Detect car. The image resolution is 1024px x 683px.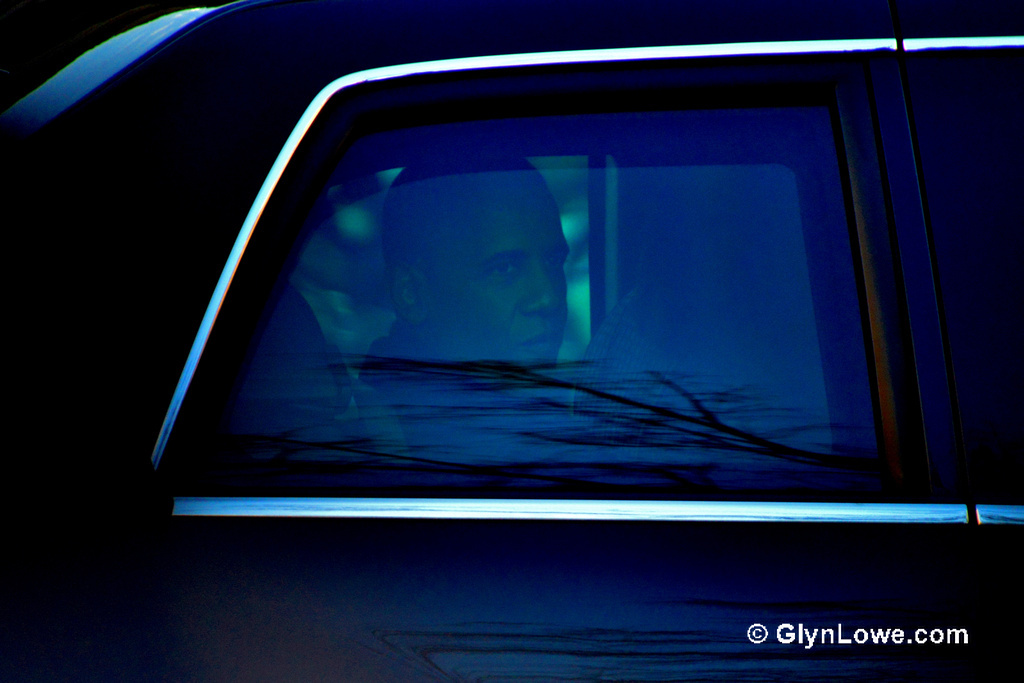
[0, 0, 1023, 682].
